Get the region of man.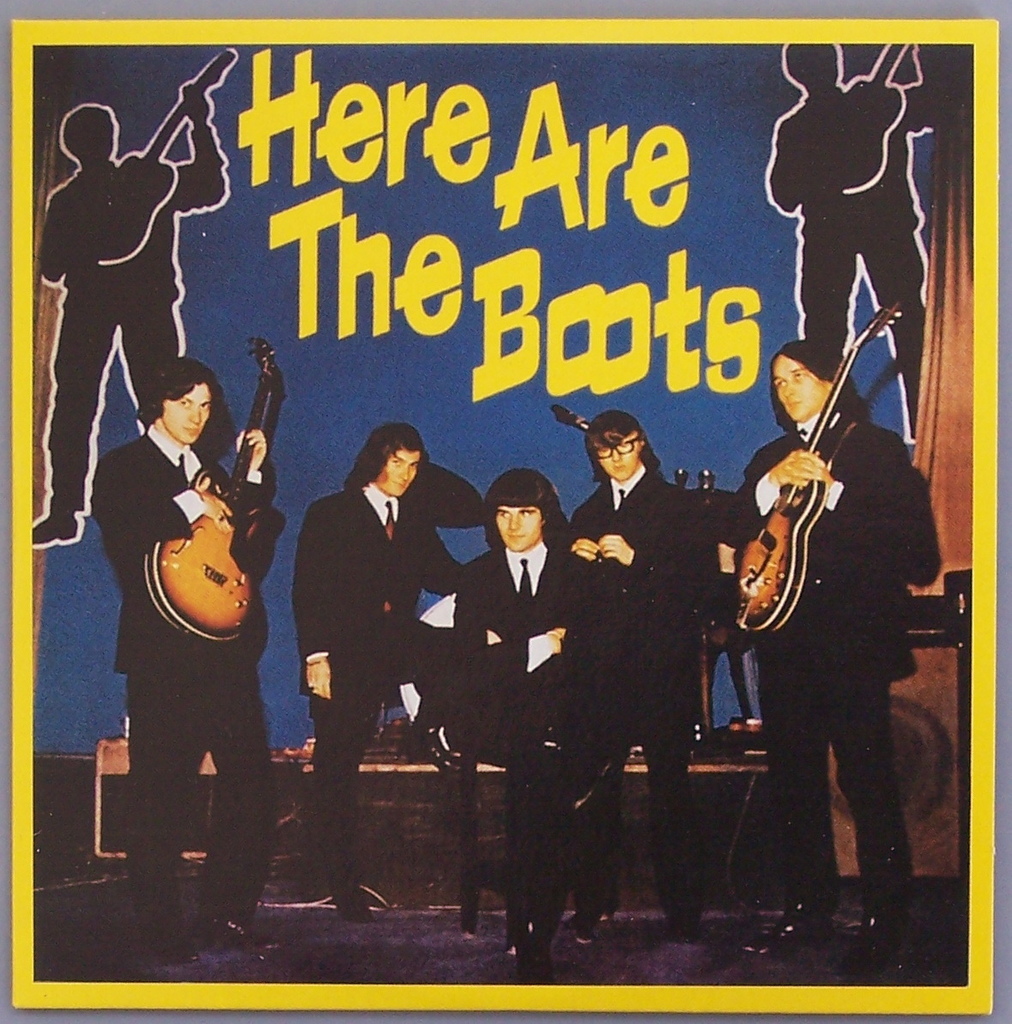
left=449, top=466, right=620, bottom=948.
